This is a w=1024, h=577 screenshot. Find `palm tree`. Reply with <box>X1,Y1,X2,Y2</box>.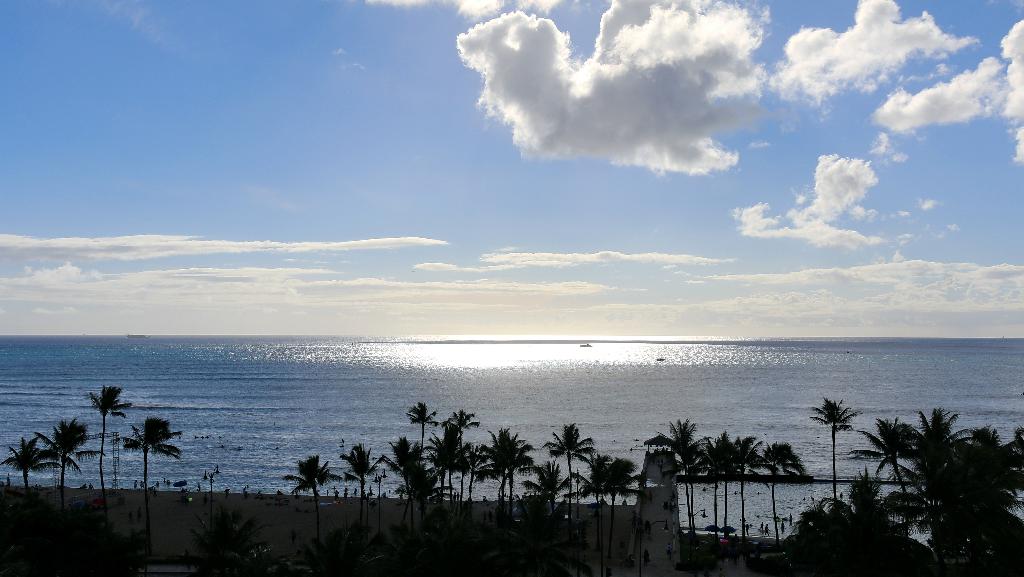
<box>91,374,133,503</box>.
